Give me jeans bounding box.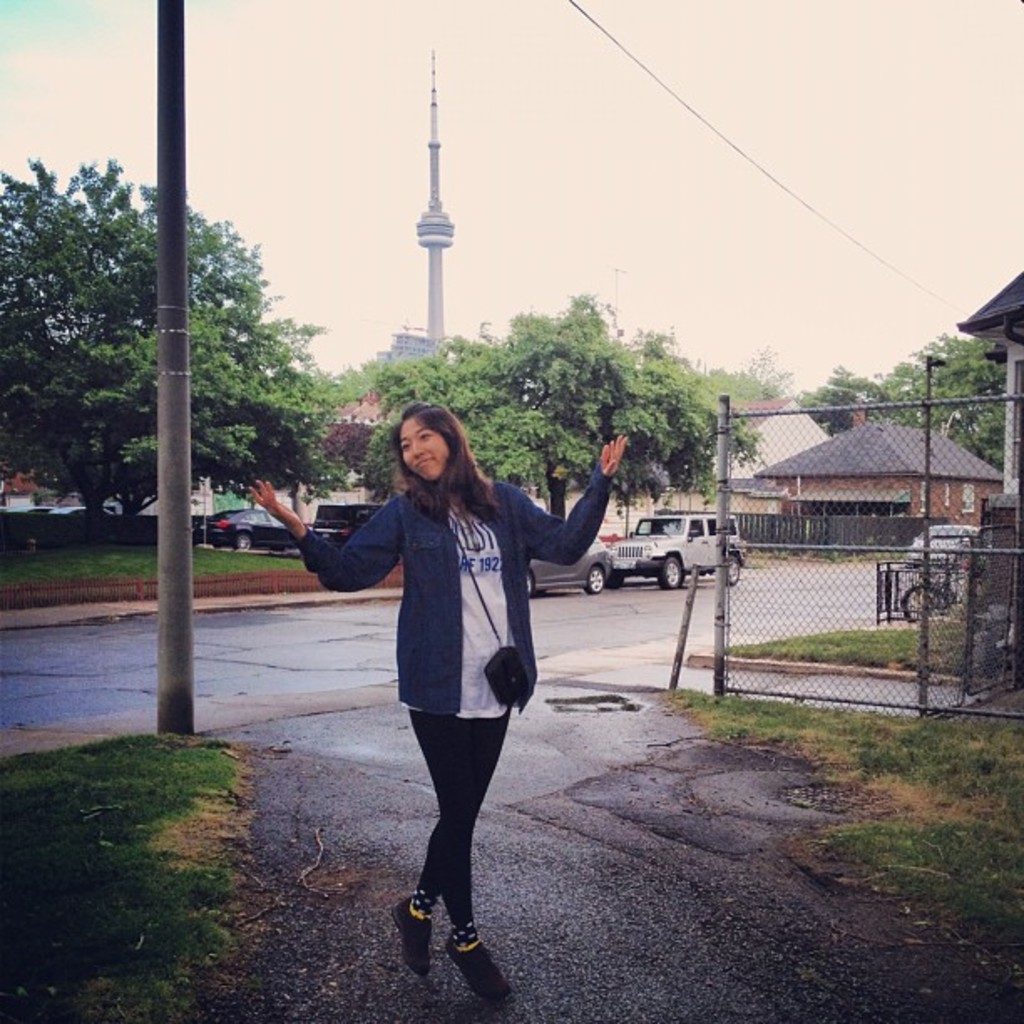
(left=376, top=714, right=499, bottom=929).
